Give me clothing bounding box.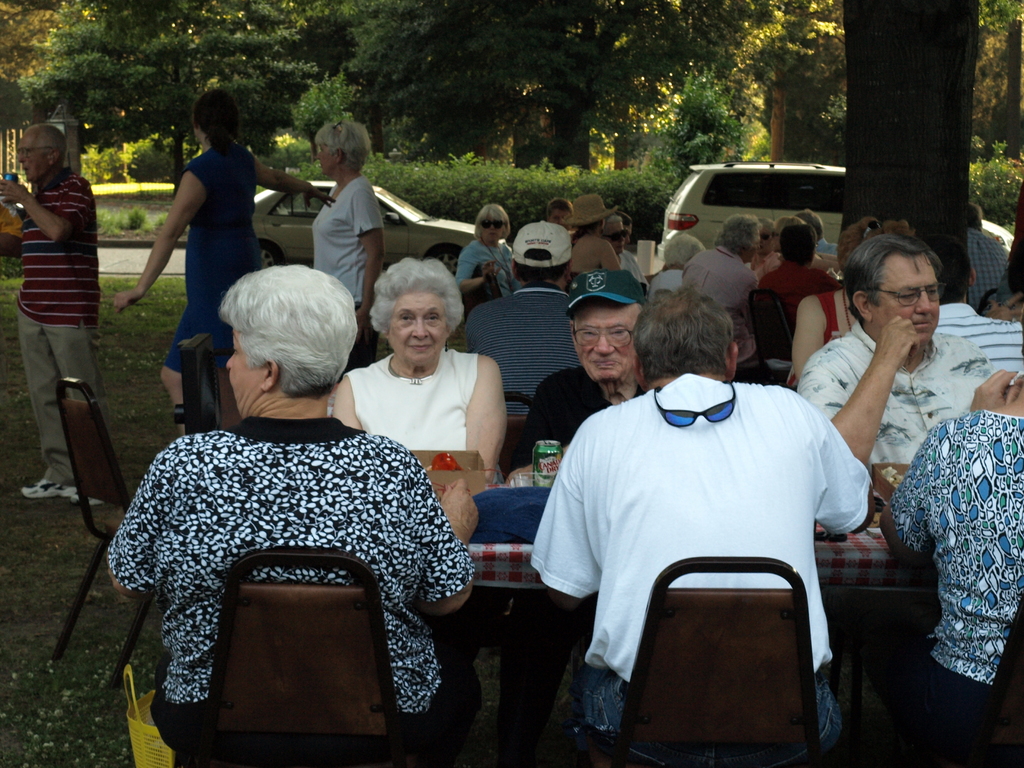
310,173,387,365.
